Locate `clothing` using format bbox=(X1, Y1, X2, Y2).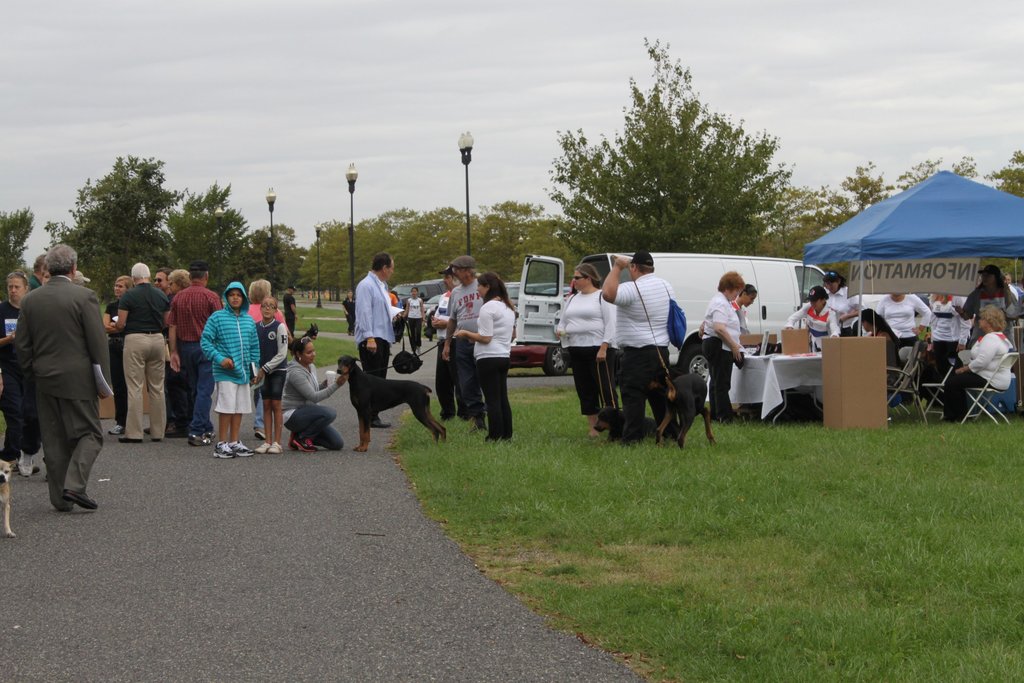
bbox=(284, 291, 297, 330).
